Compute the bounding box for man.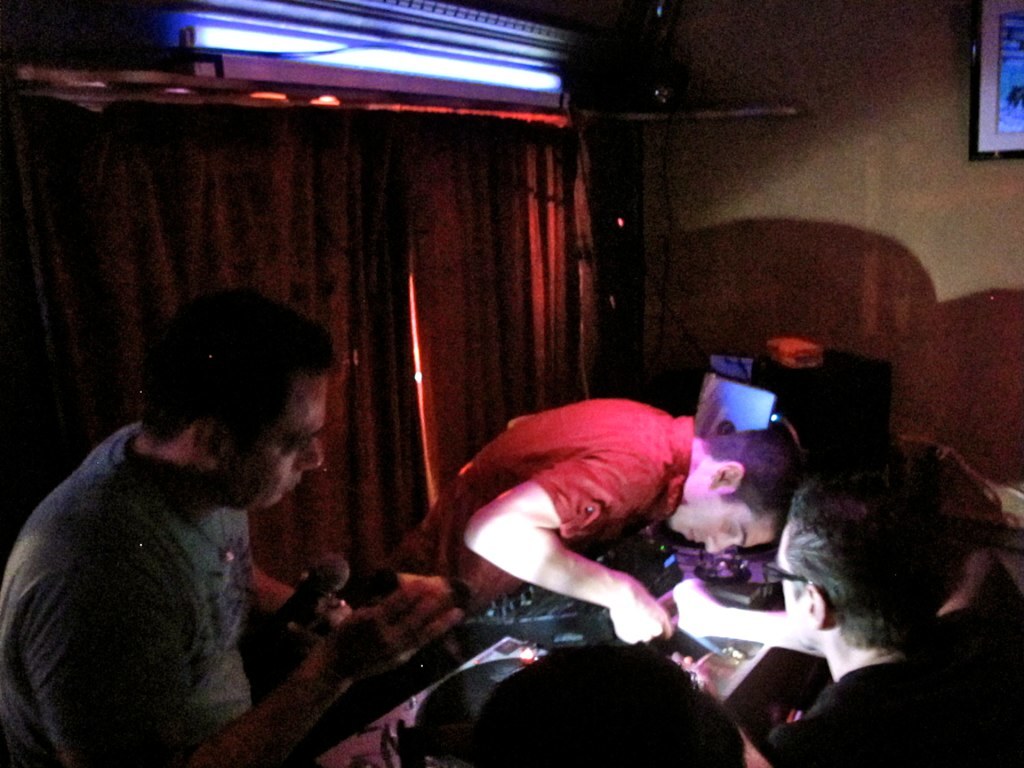
<box>0,280,458,767</box>.
